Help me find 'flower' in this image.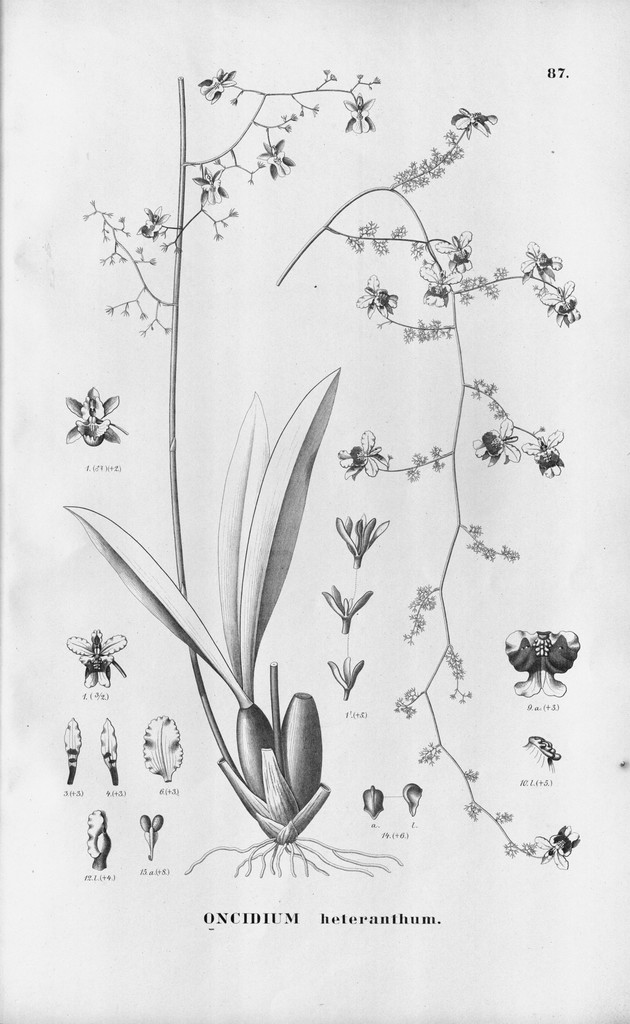
Found it: bbox=[519, 429, 564, 476].
